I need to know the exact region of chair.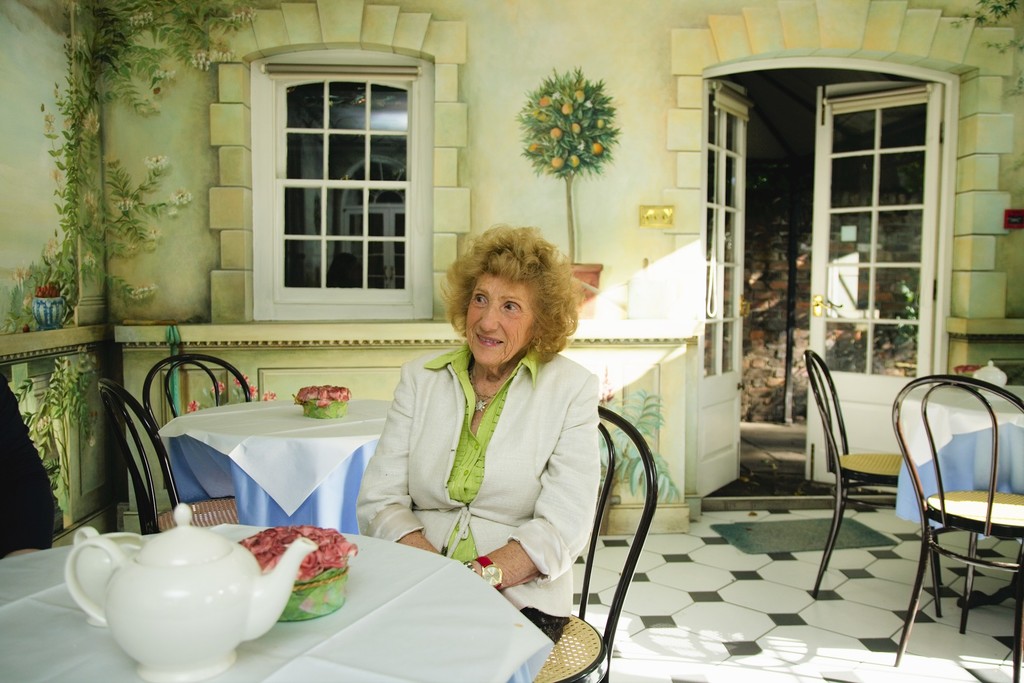
Region: <bbox>527, 403, 664, 682</bbox>.
